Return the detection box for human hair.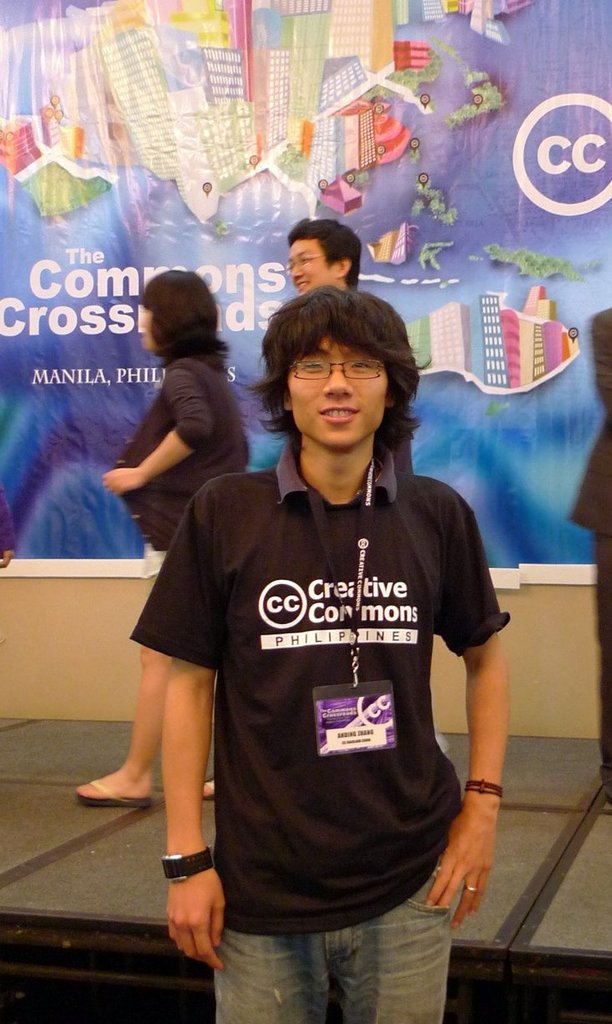
134/260/234/383.
